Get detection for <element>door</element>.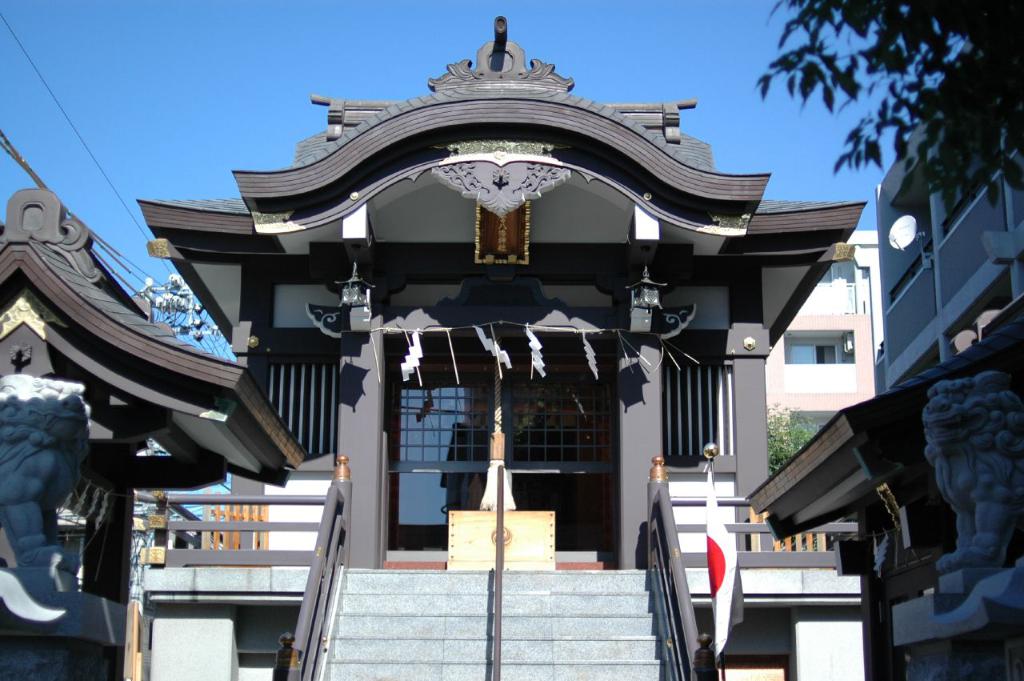
Detection: detection(382, 341, 495, 536).
